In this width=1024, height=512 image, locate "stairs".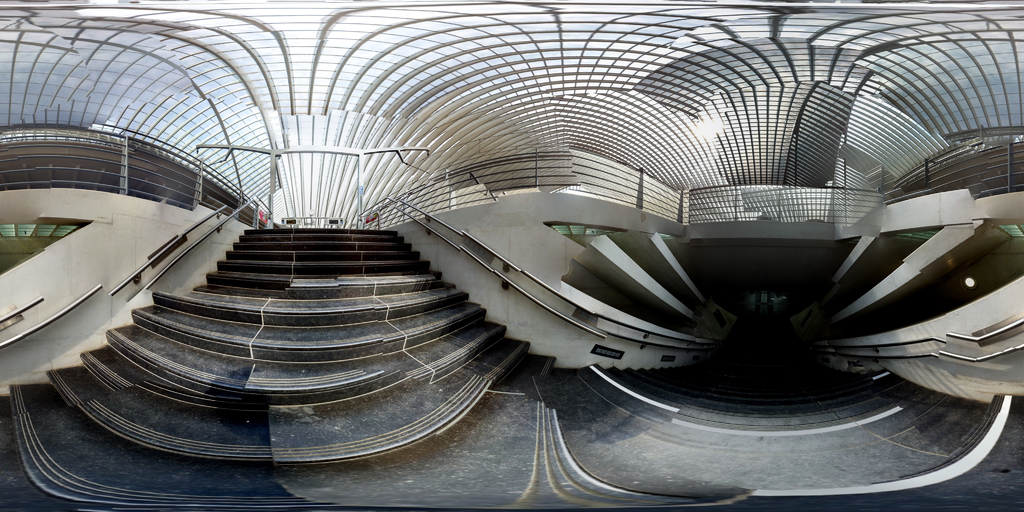
Bounding box: 0 225 557 511.
